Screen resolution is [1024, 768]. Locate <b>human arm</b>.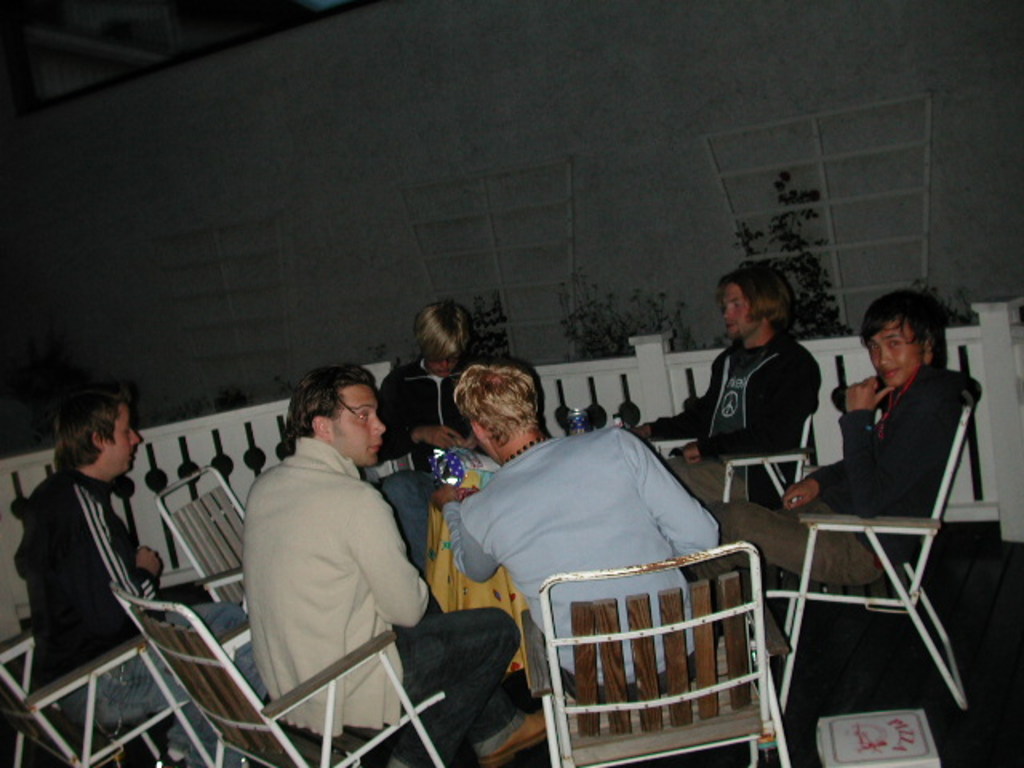
x1=376 y1=374 x2=462 y2=464.
